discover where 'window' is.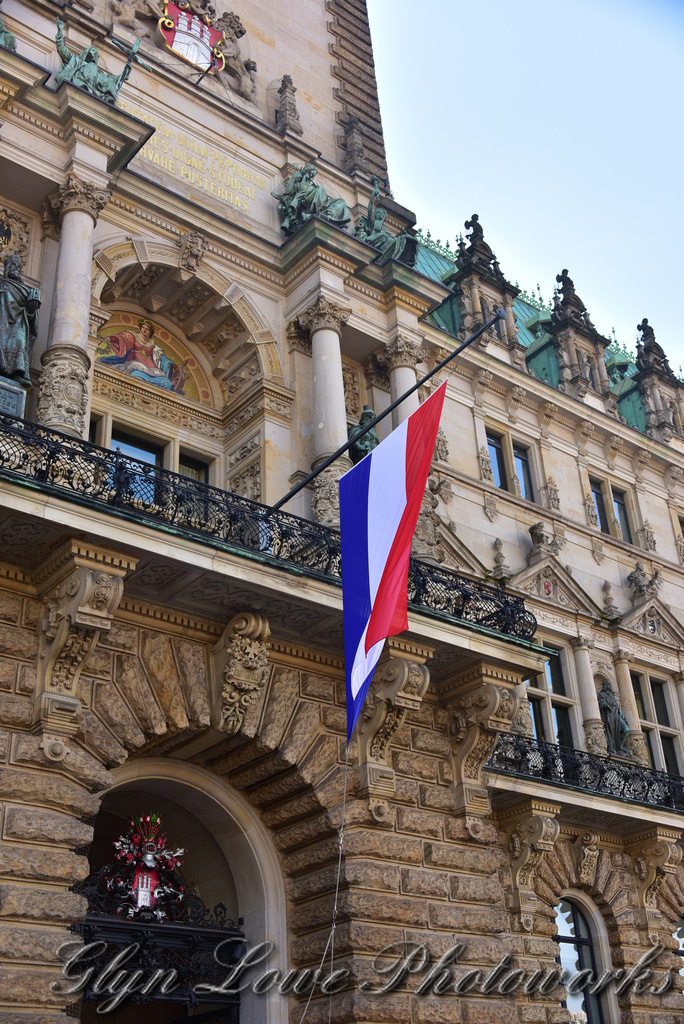
Discovered at (480, 416, 536, 504).
